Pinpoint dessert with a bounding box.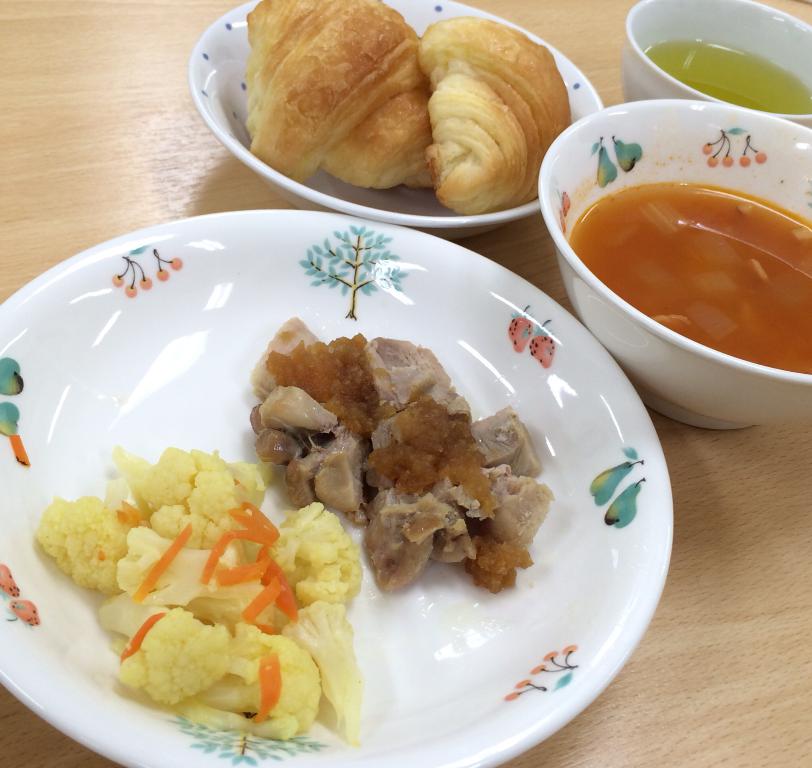
{"left": 429, "top": 11, "right": 568, "bottom": 209}.
